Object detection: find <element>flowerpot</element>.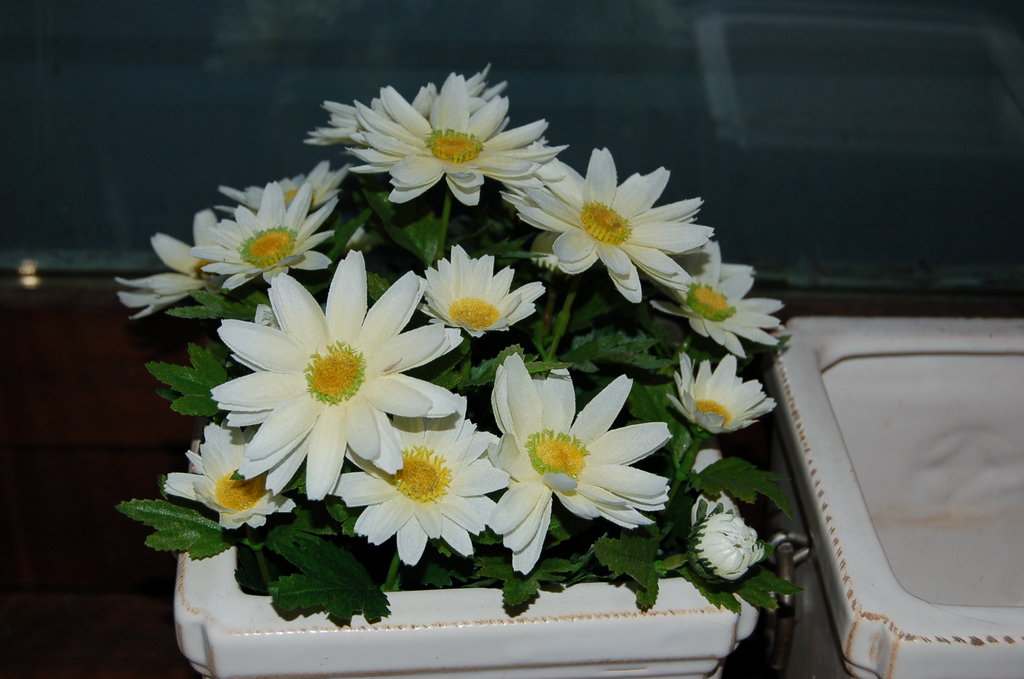
rect(744, 315, 1023, 678).
